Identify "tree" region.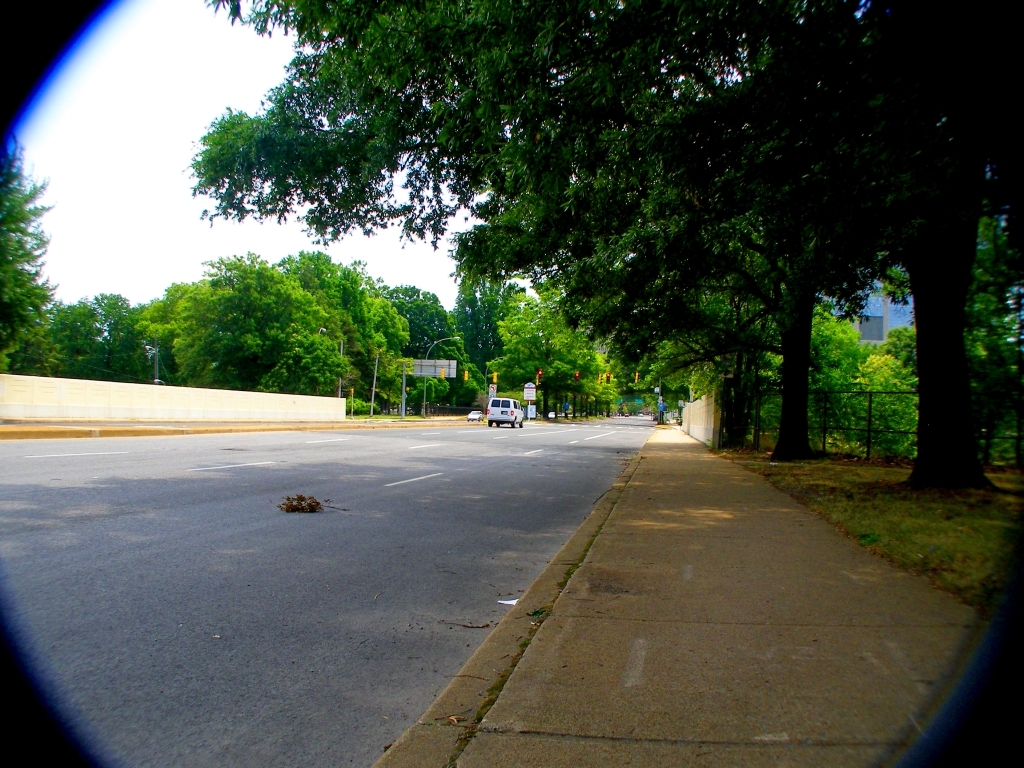
Region: {"left": 0, "top": 132, "right": 60, "bottom": 379}.
